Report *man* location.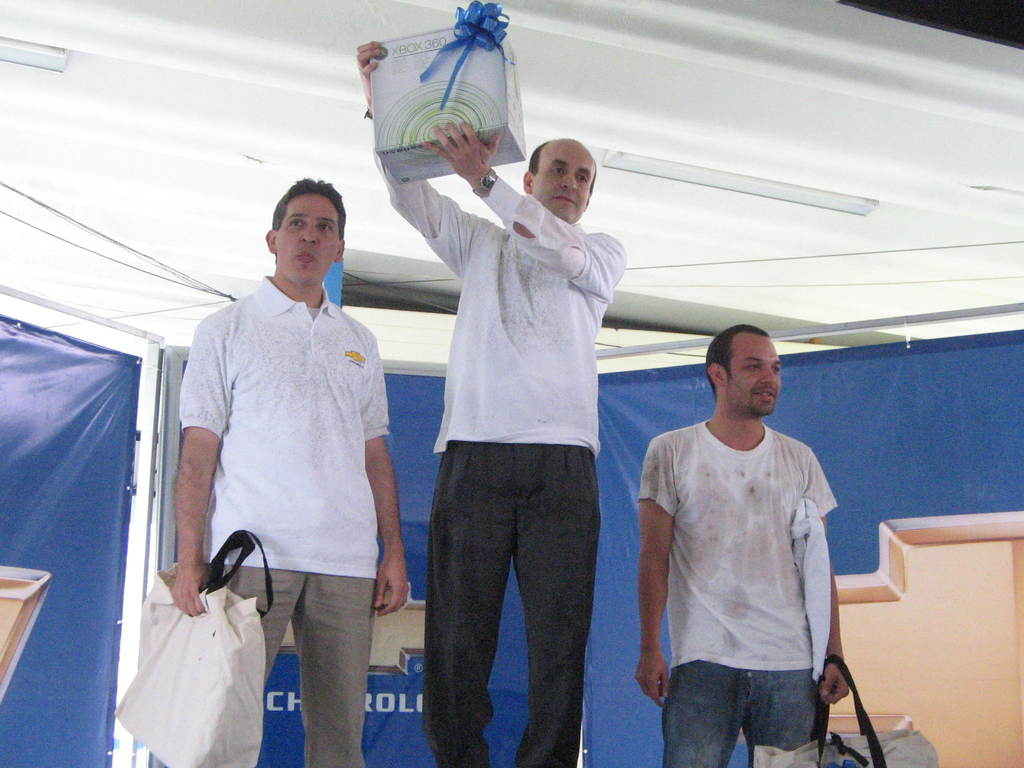
Report: box(172, 175, 408, 767).
